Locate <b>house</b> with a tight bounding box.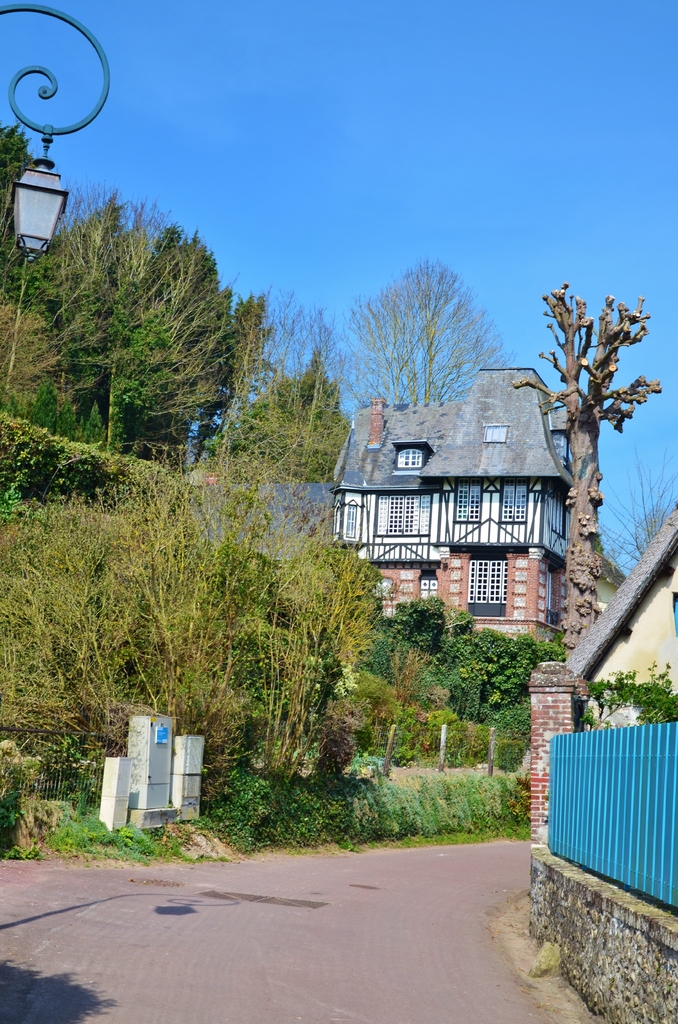
bbox(330, 361, 618, 628).
